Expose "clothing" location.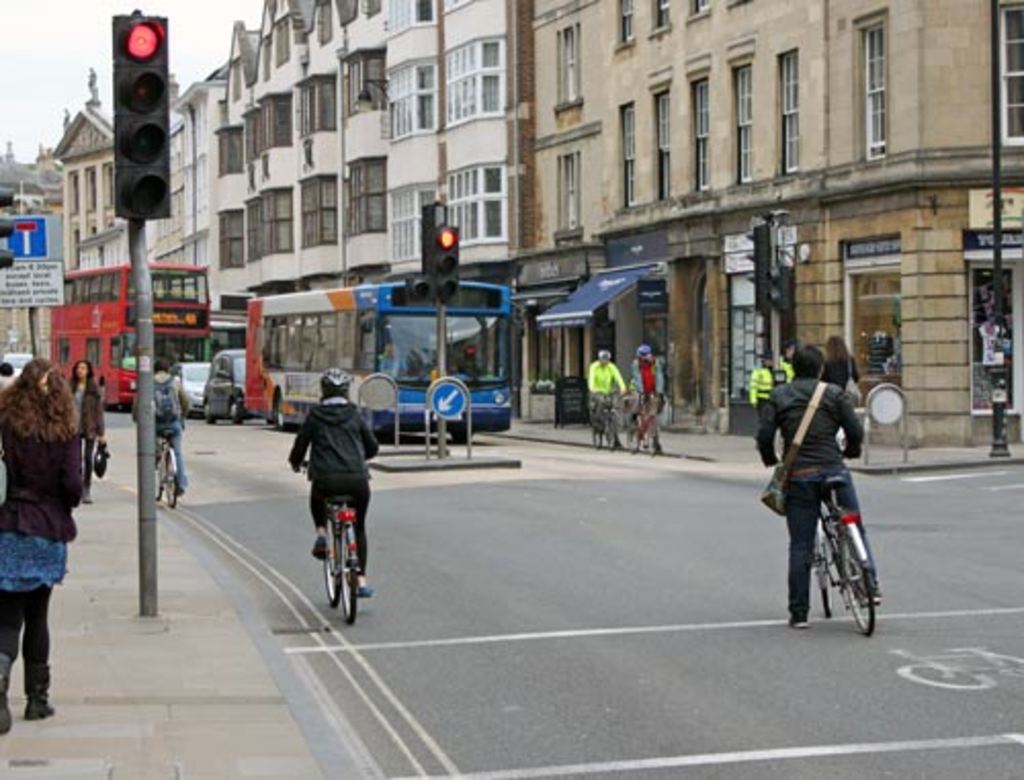
Exposed at BBox(152, 373, 193, 485).
